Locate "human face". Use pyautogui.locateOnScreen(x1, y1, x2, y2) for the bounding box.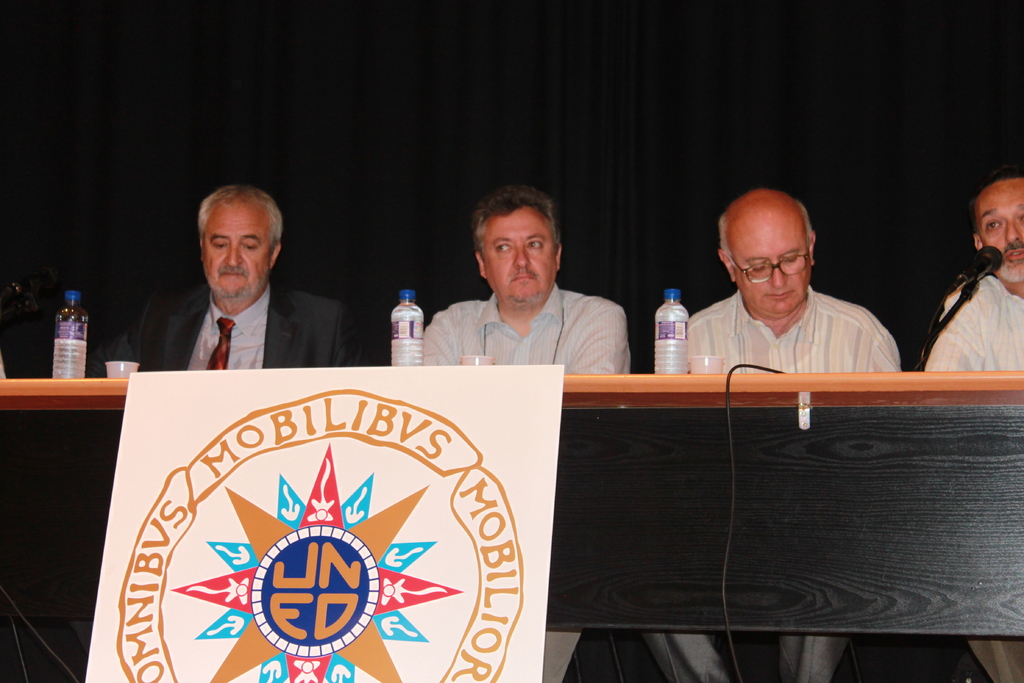
pyautogui.locateOnScreen(198, 204, 273, 305).
